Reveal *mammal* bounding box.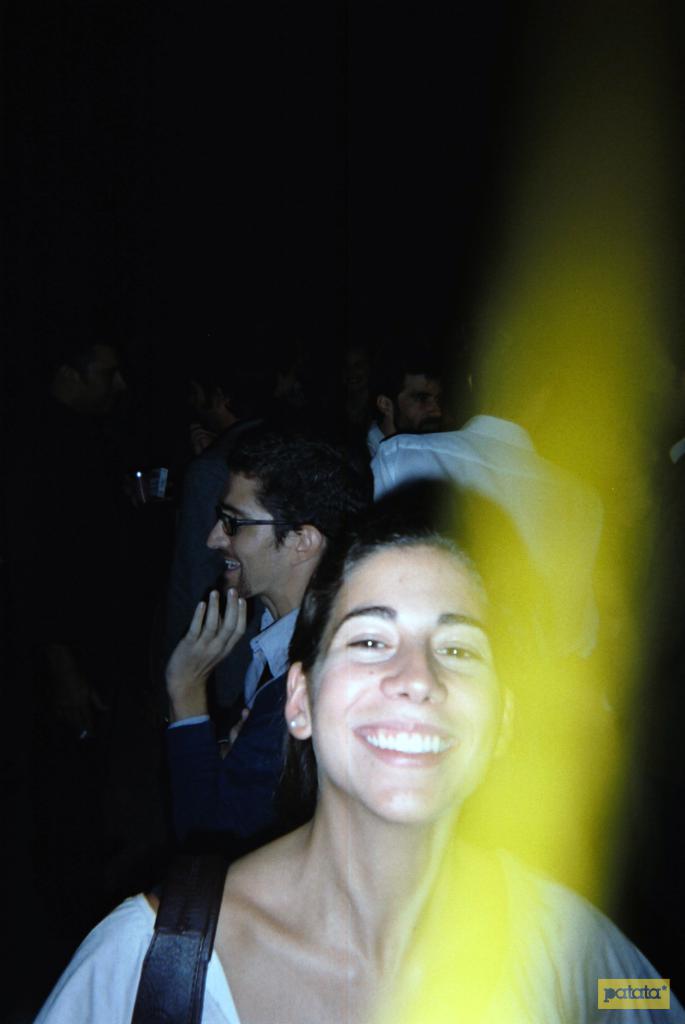
Revealed: {"left": 165, "top": 424, "right": 356, "bottom": 923}.
